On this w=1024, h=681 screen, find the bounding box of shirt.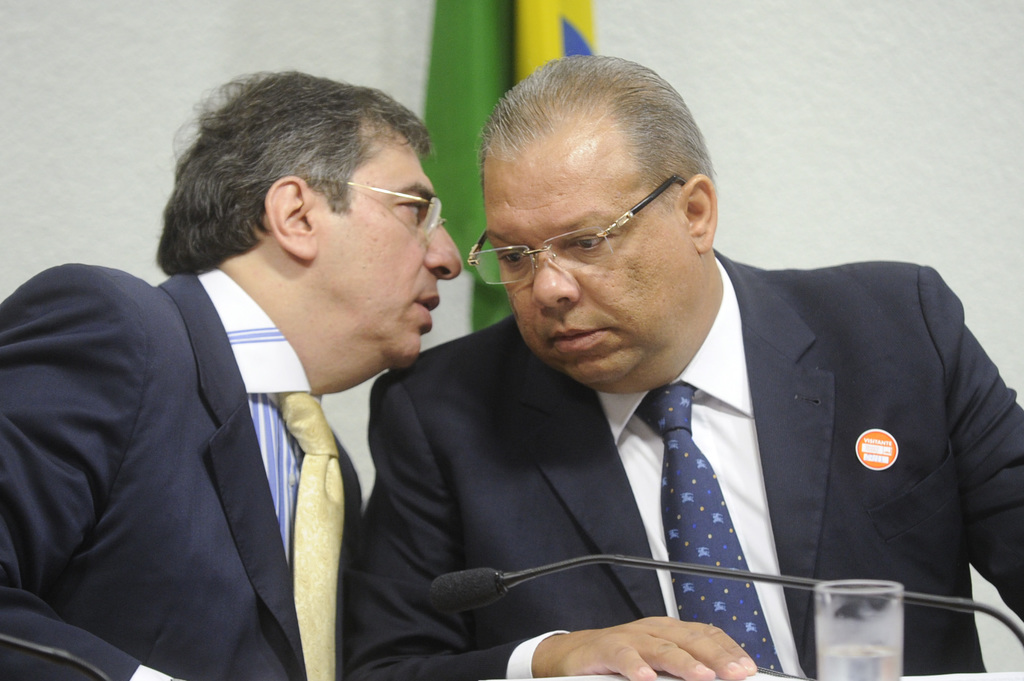
Bounding box: 598, 252, 808, 678.
